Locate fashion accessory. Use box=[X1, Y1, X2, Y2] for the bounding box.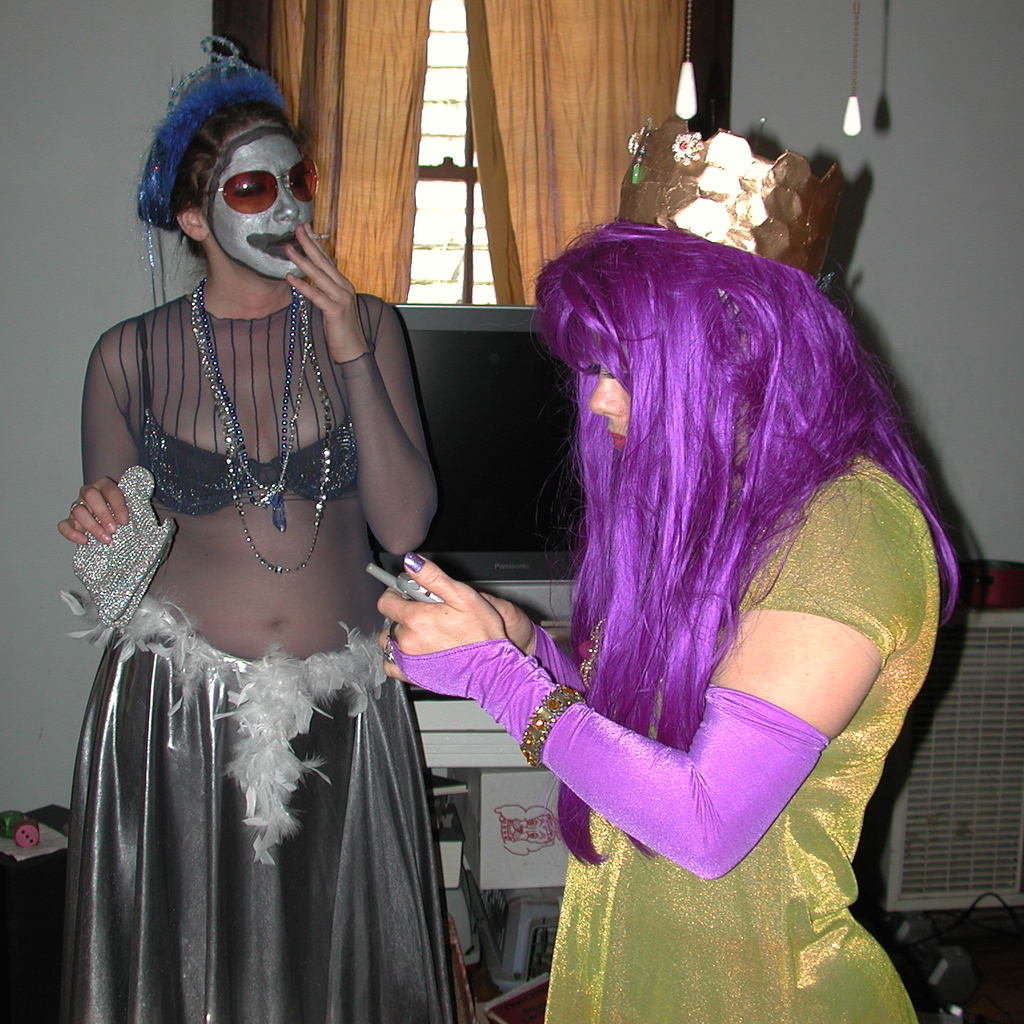
box=[520, 679, 585, 771].
